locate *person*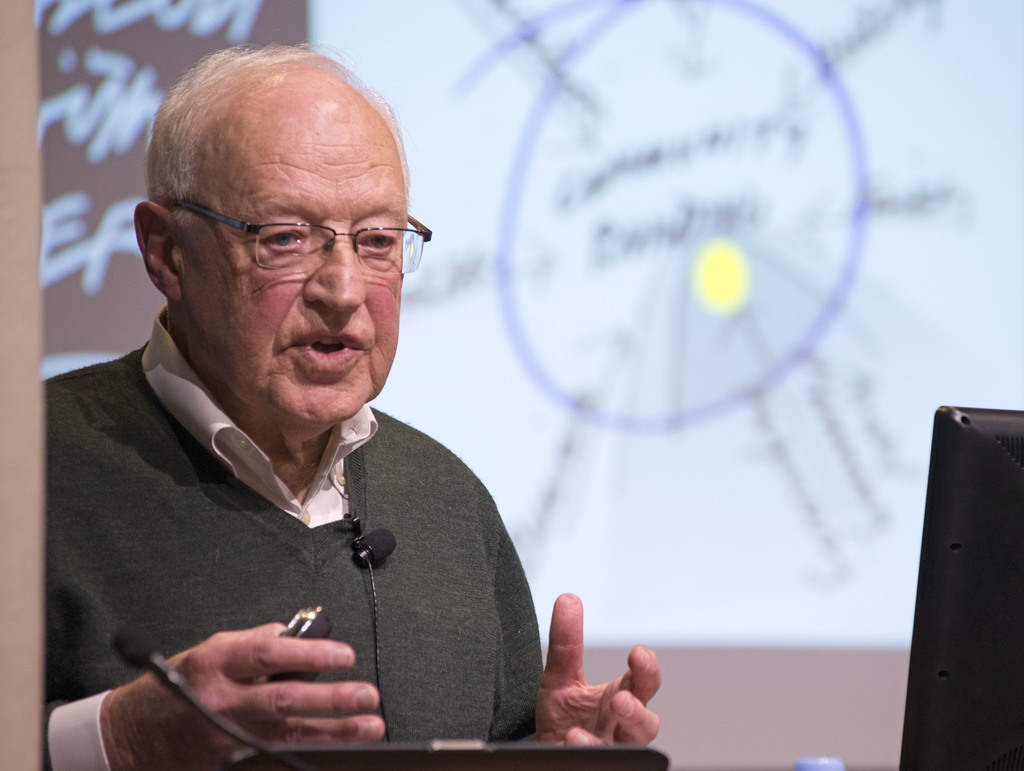
[36,30,604,770]
